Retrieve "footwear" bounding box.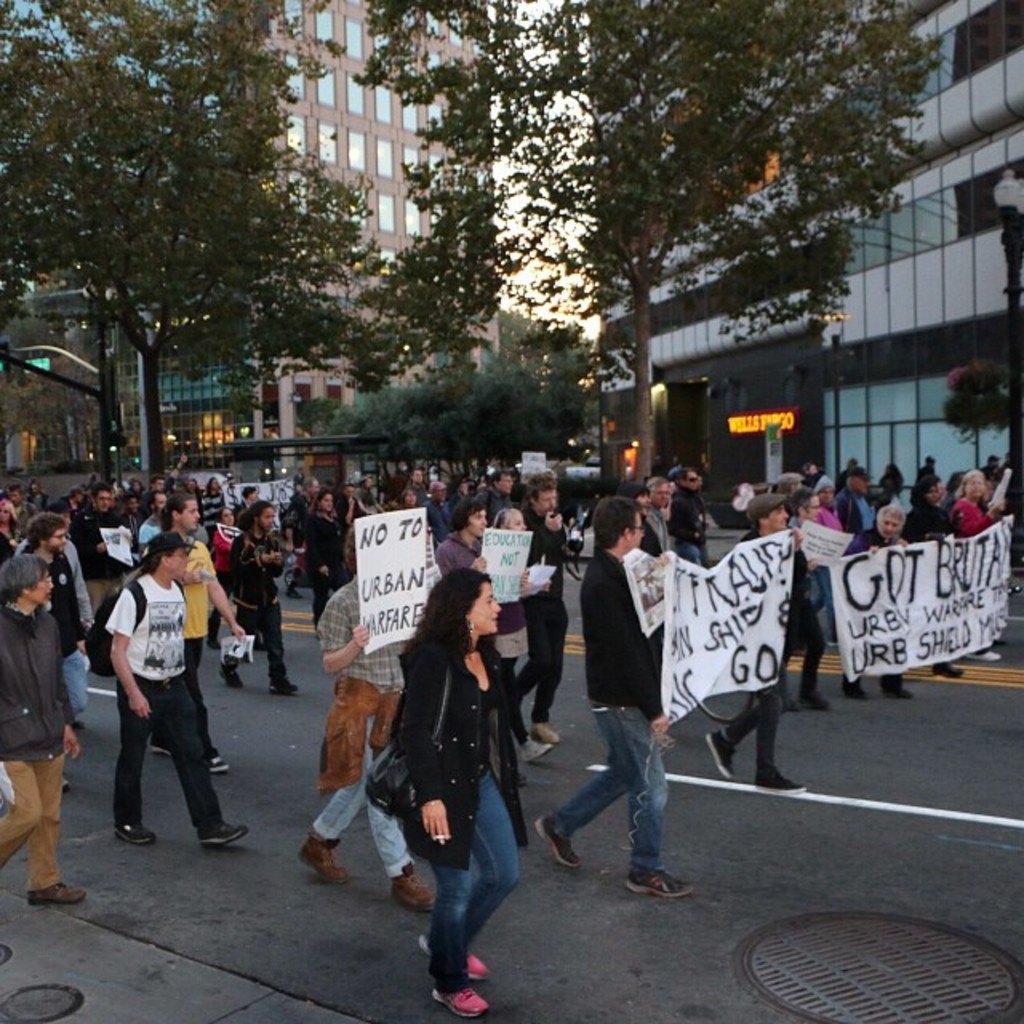
Bounding box: Rect(707, 733, 733, 778).
